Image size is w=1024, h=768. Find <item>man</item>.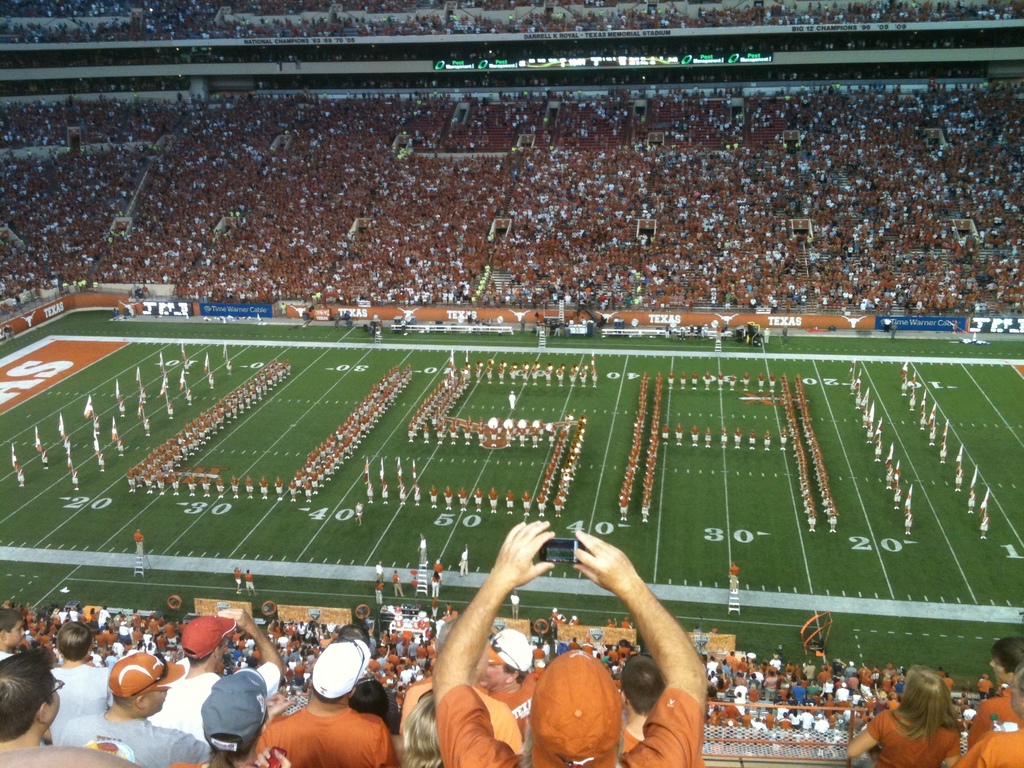
l=964, t=638, r=1020, b=750.
